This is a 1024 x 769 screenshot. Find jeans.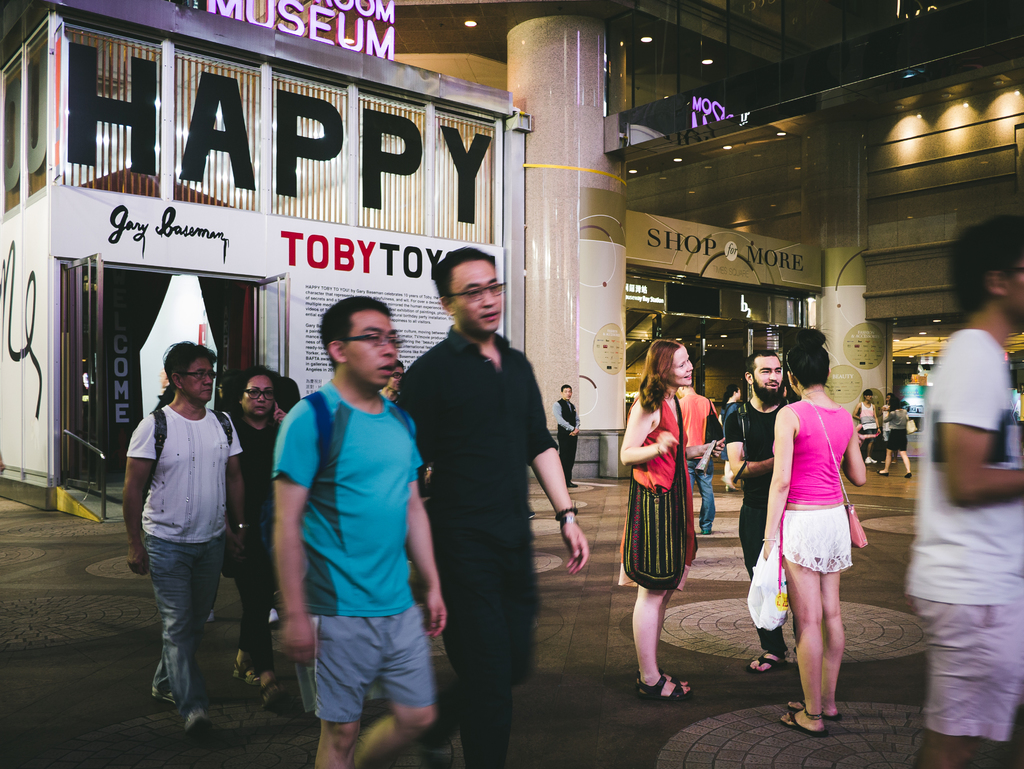
Bounding box: crop(134, 531, 210, 723).
